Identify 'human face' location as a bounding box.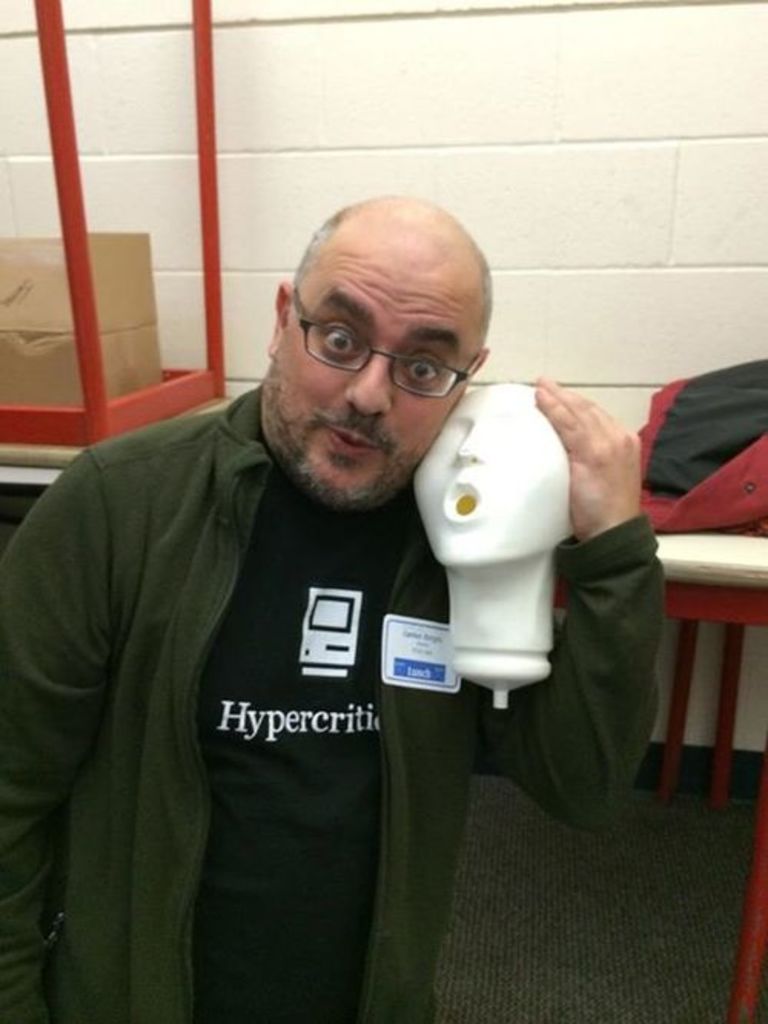
Rect(261, 243, 482, 510).
